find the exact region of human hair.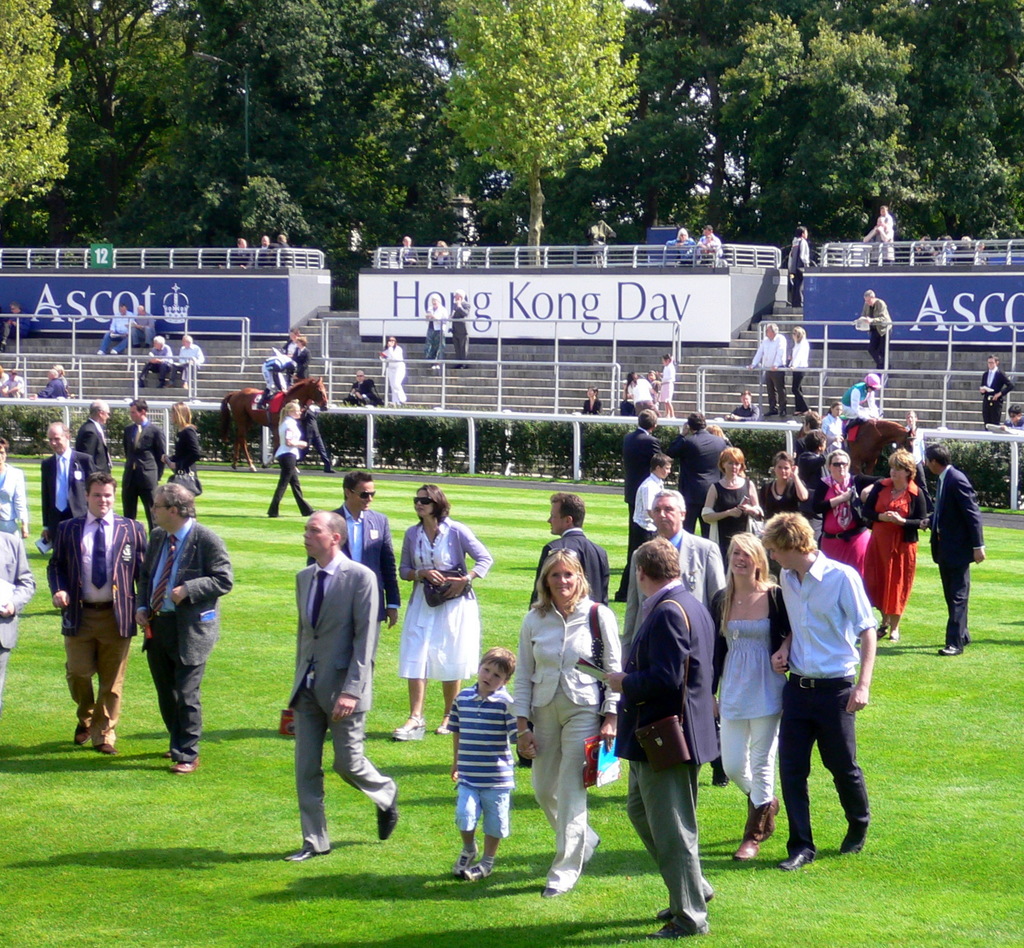
Exact region: x1=529 y1=553 x2=598 y2=617.
